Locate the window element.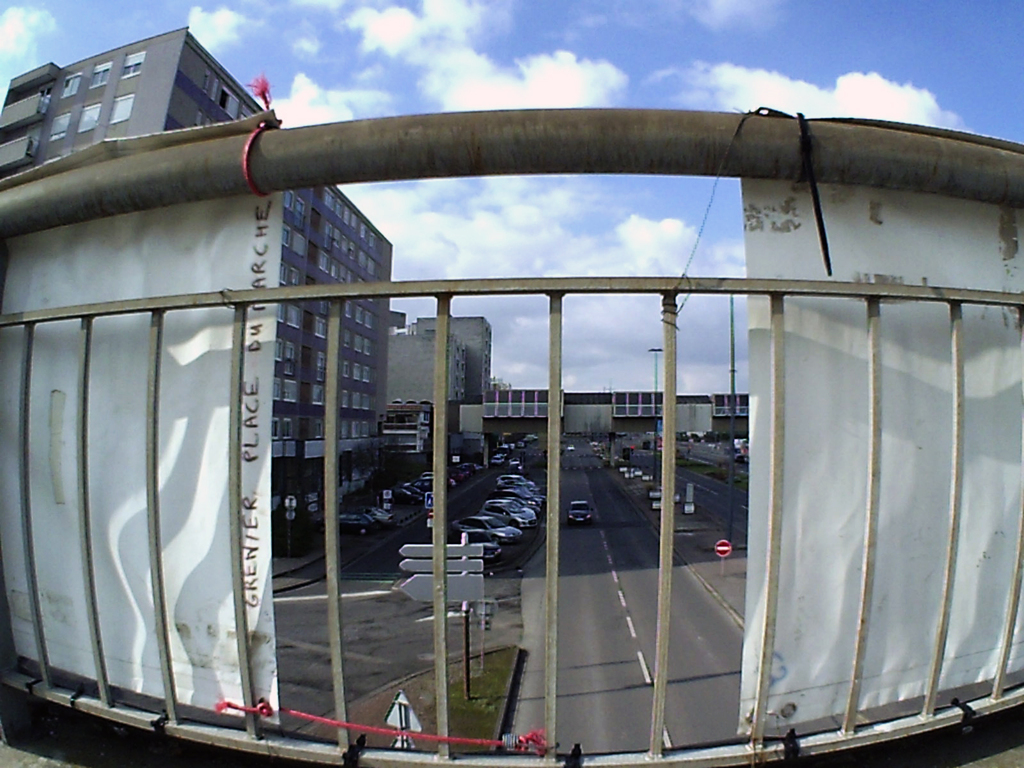
Element bbox: [292, 233, 311, 260].
